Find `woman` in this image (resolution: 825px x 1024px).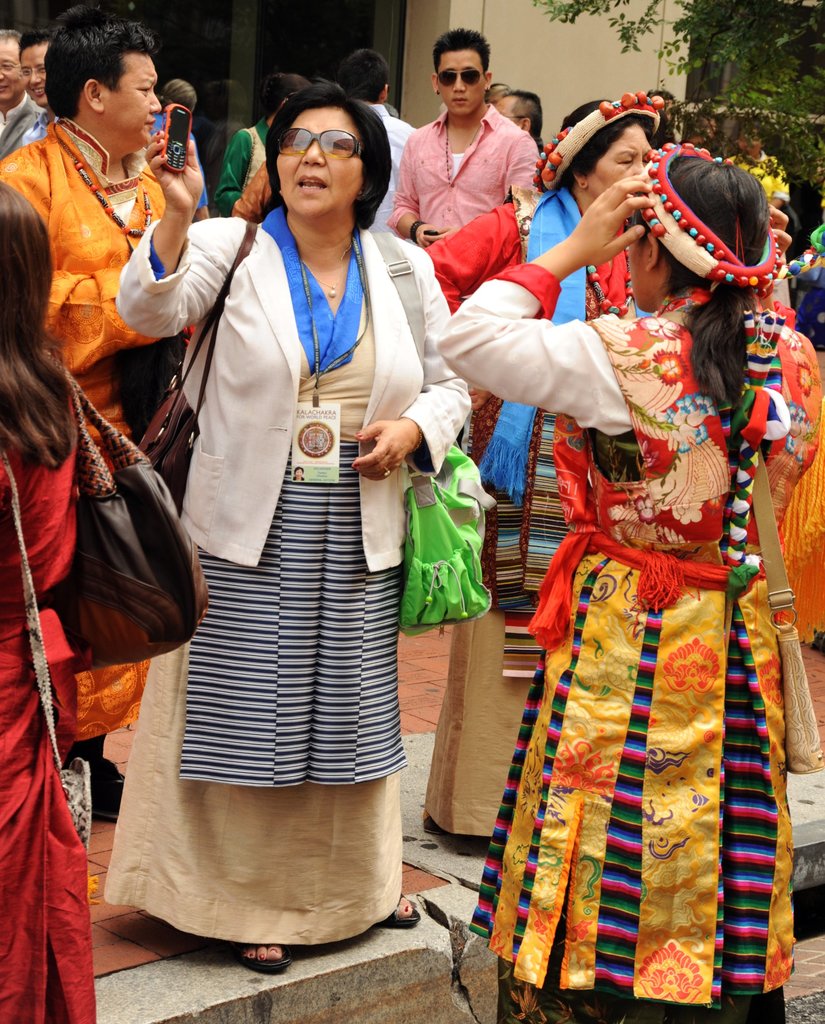
140 60 439 1005.
